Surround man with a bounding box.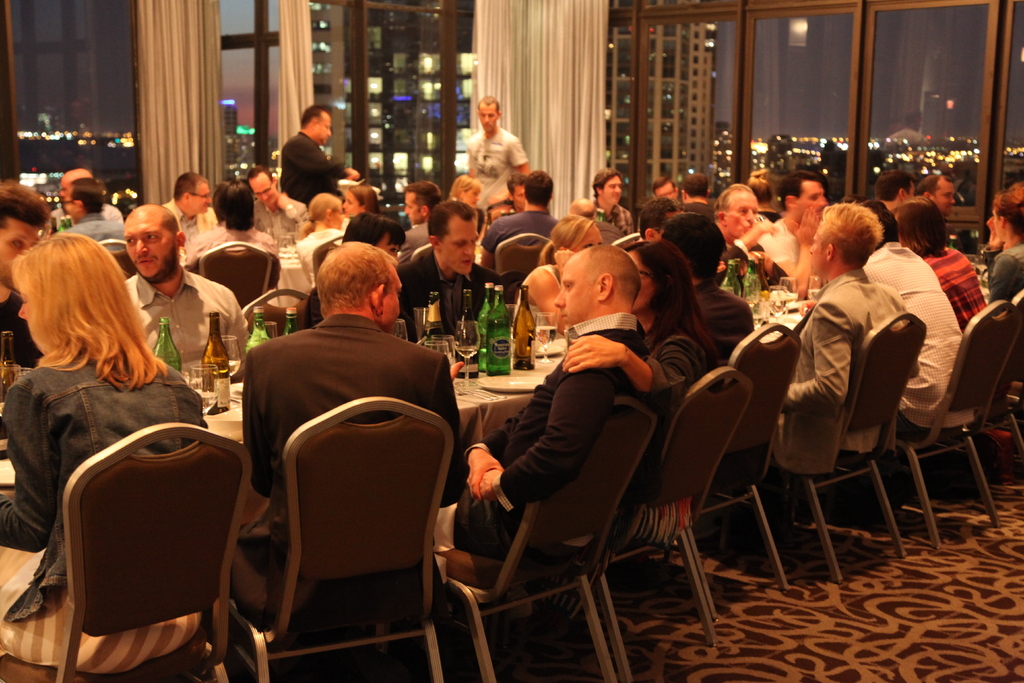
crop(920, 180, 963, 226).
